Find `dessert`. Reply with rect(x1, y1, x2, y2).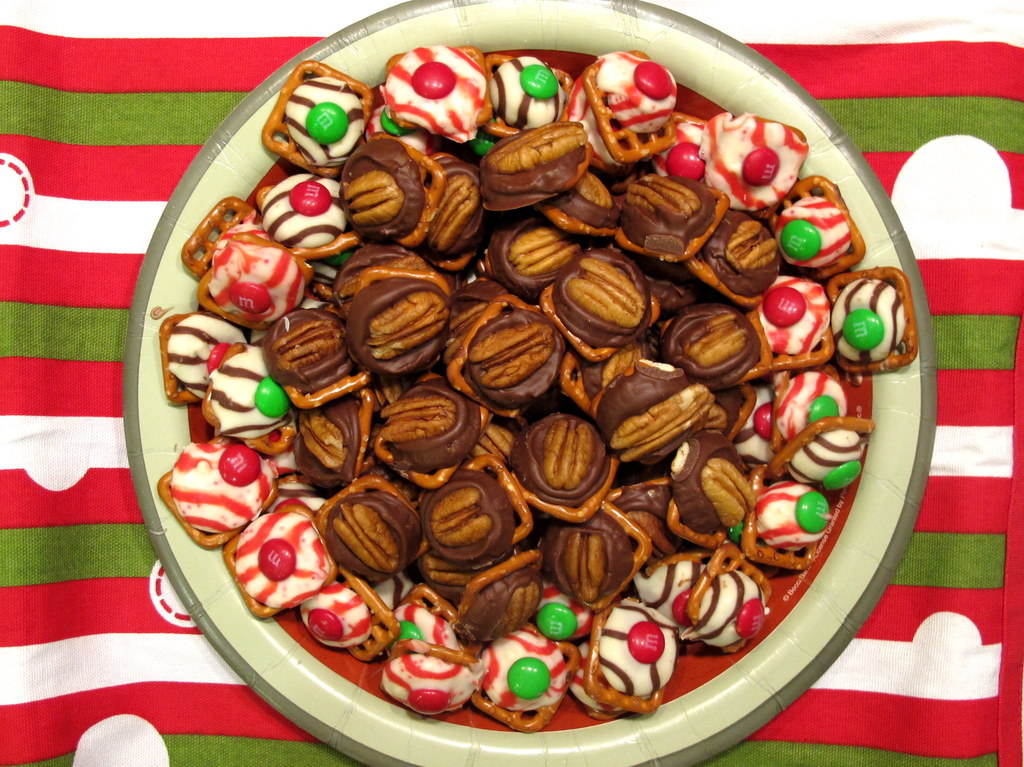
rect(781, 417, 858, 481).
